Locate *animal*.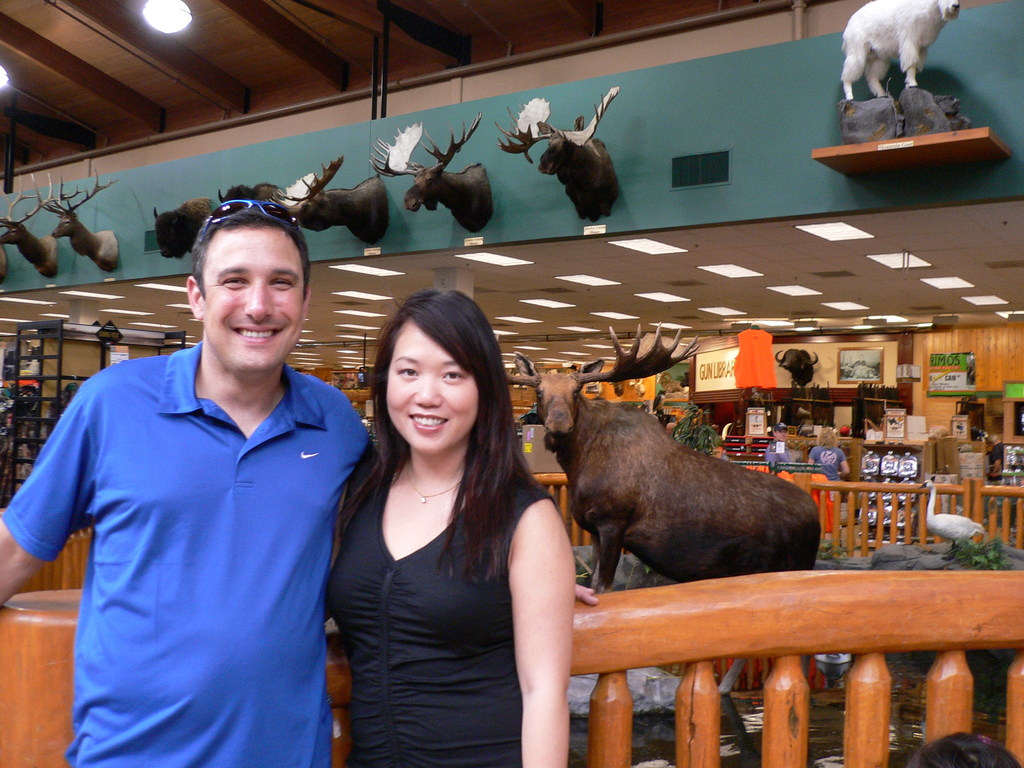
Bounding box: <box>490,80,627,225</box>.
